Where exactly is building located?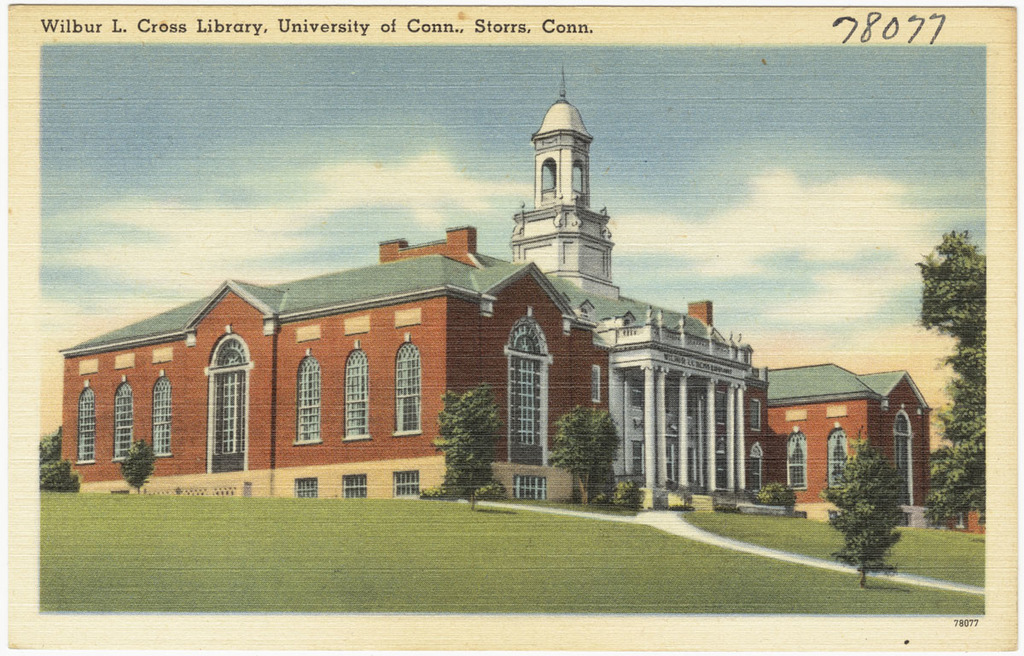
Its bounding box is detection(53, 96, 925, 529).
